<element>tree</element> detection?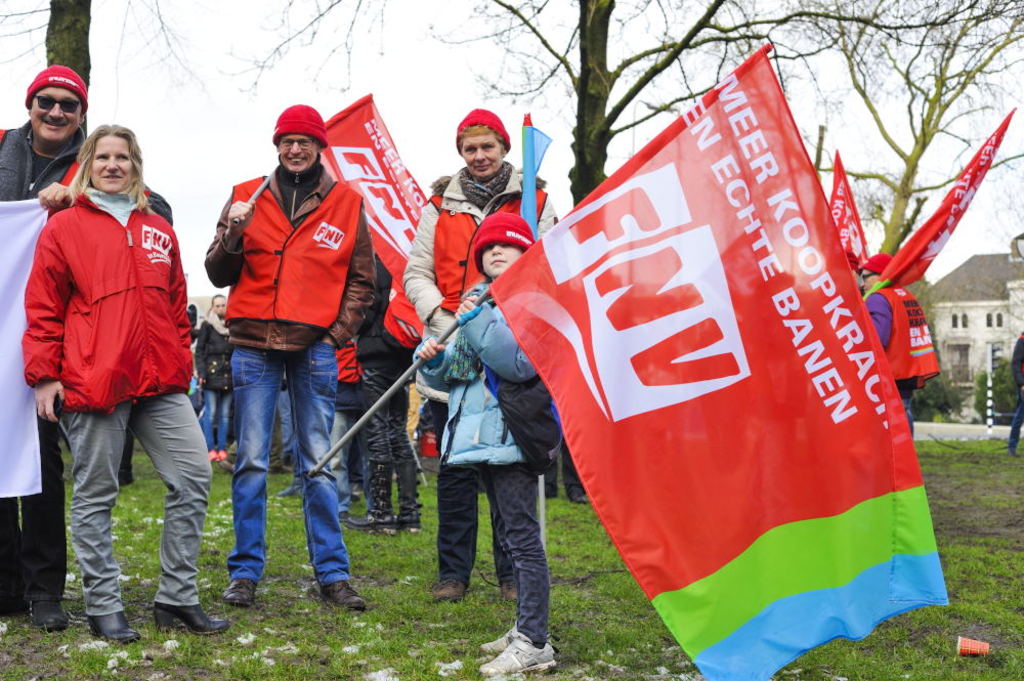
{"left": 0, "top": 0, "right": 382, "bottom": 135}
